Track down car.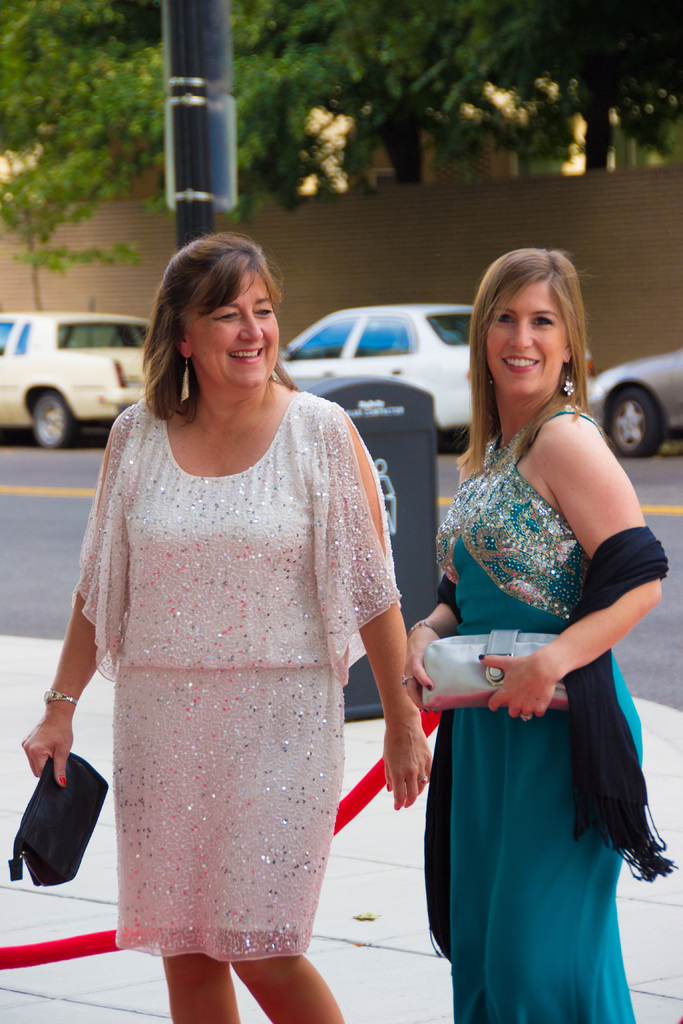
Tracked to region(278, 312, 477, 455).
